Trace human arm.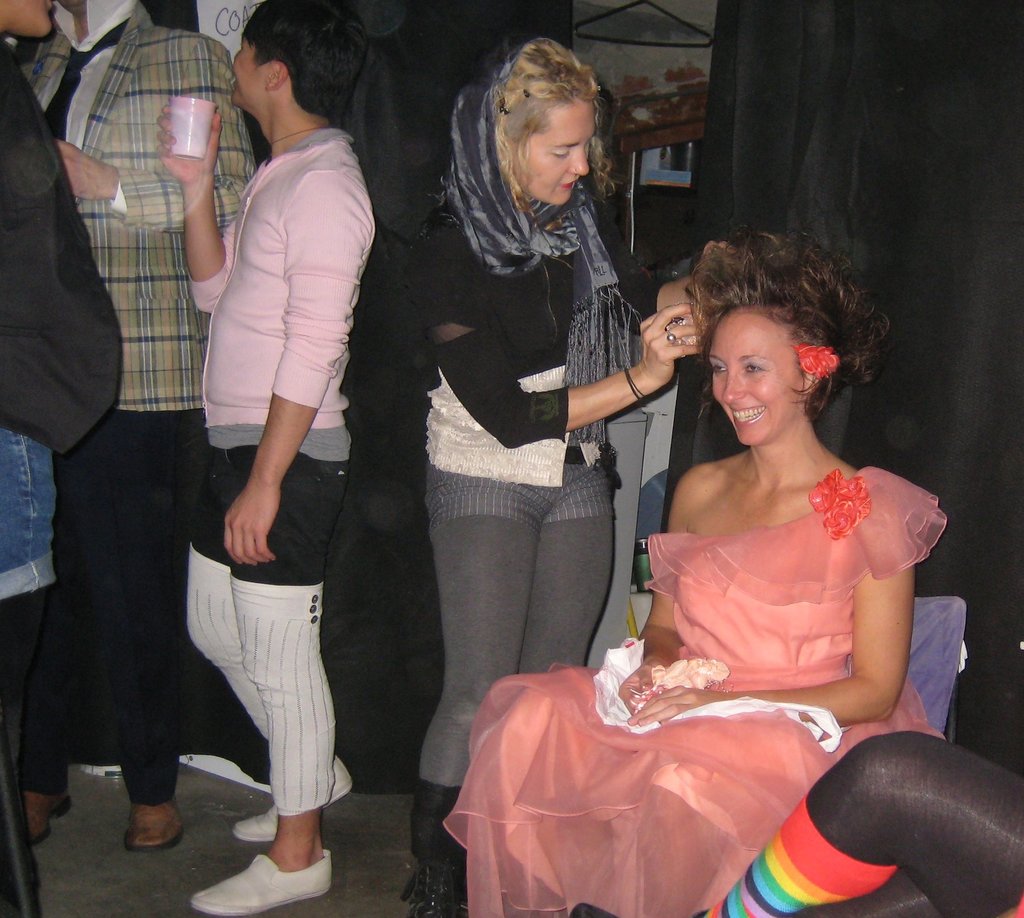
Traced to (219, 169, 378, 572).
